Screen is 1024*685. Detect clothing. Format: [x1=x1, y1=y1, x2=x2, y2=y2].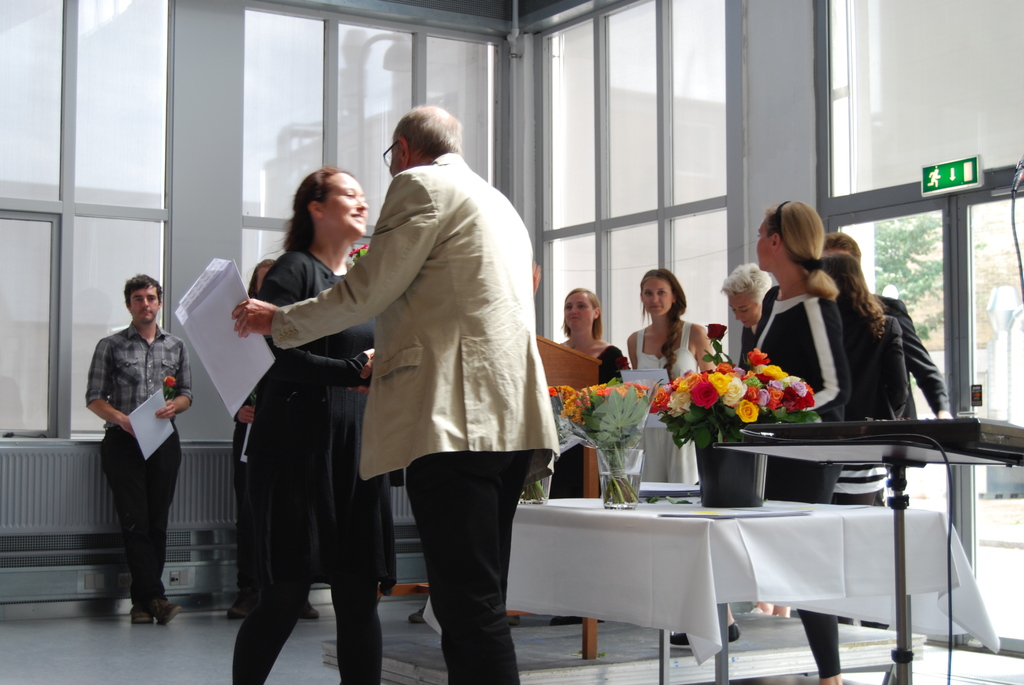
[x1=629, y1=317, x2=707, y2=483].
